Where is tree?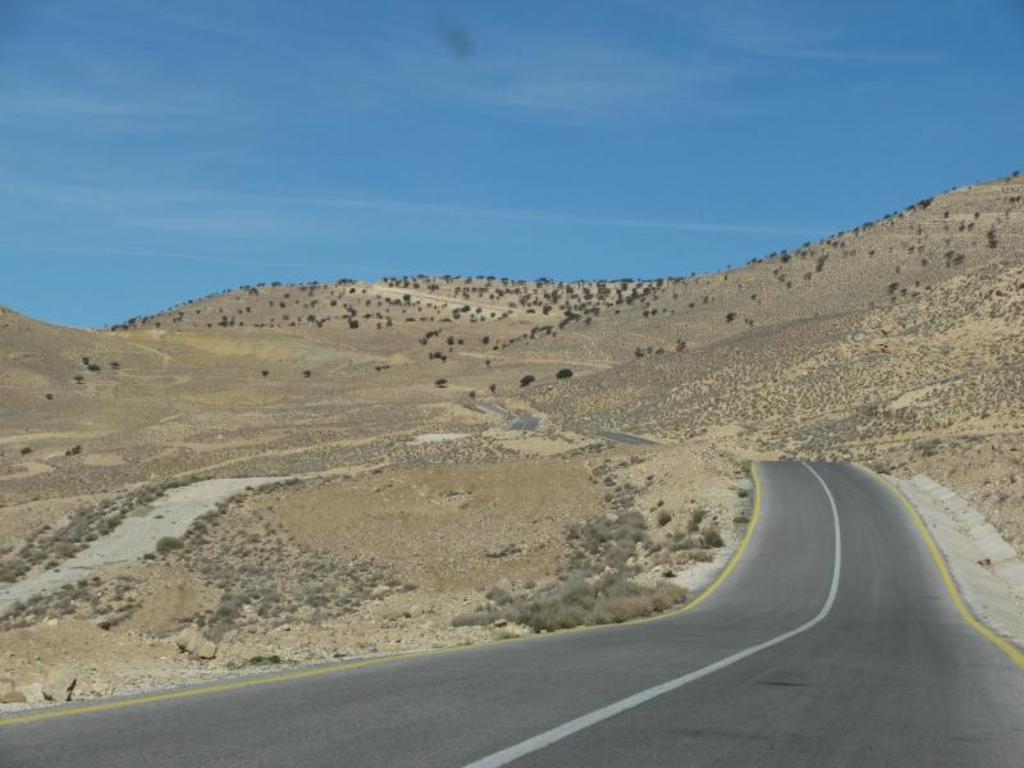
bbox(518, 371, 535, 385).
